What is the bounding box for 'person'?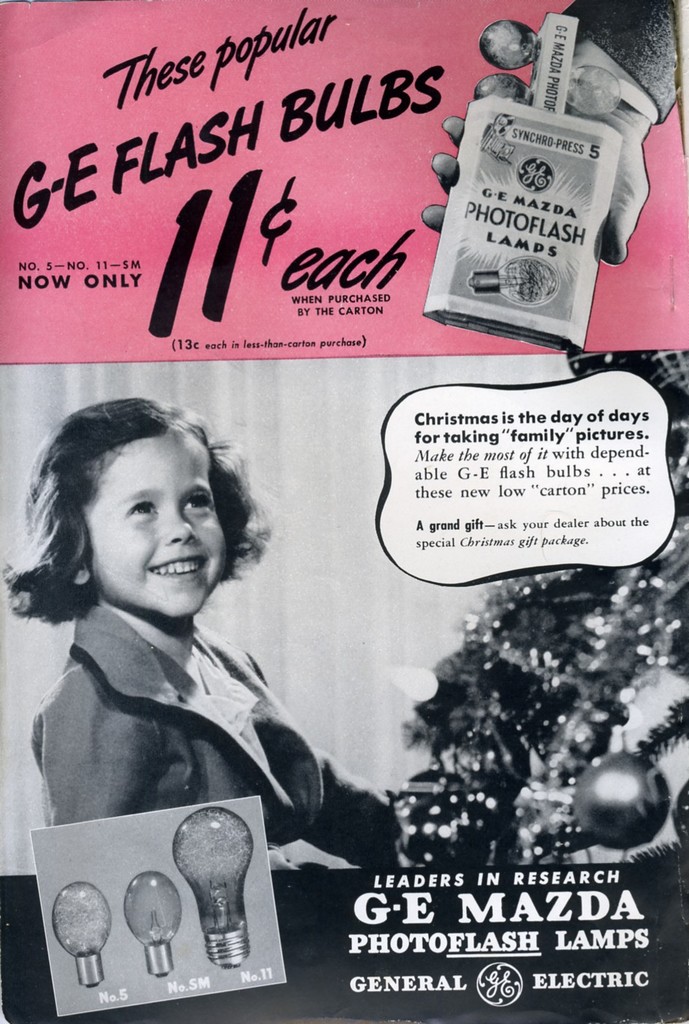
[left=1, top=383, right=442, bottom=891].
